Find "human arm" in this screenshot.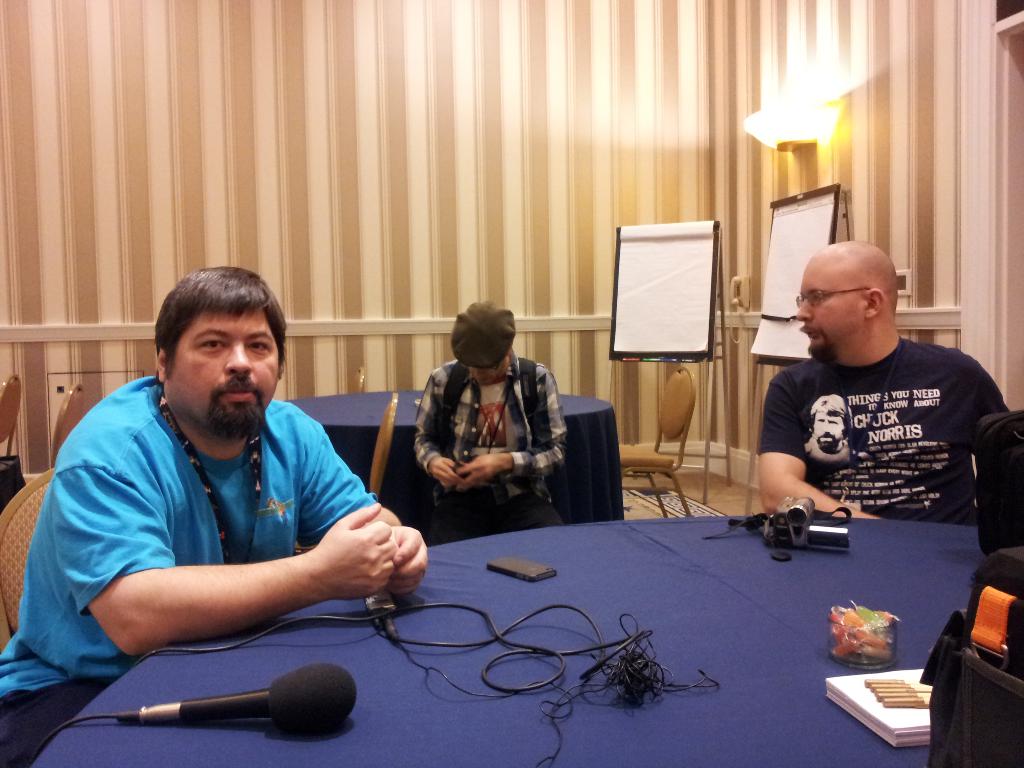
The bounding box for "human arm" is x1=292, y1=410, x2=432, y2=600.
